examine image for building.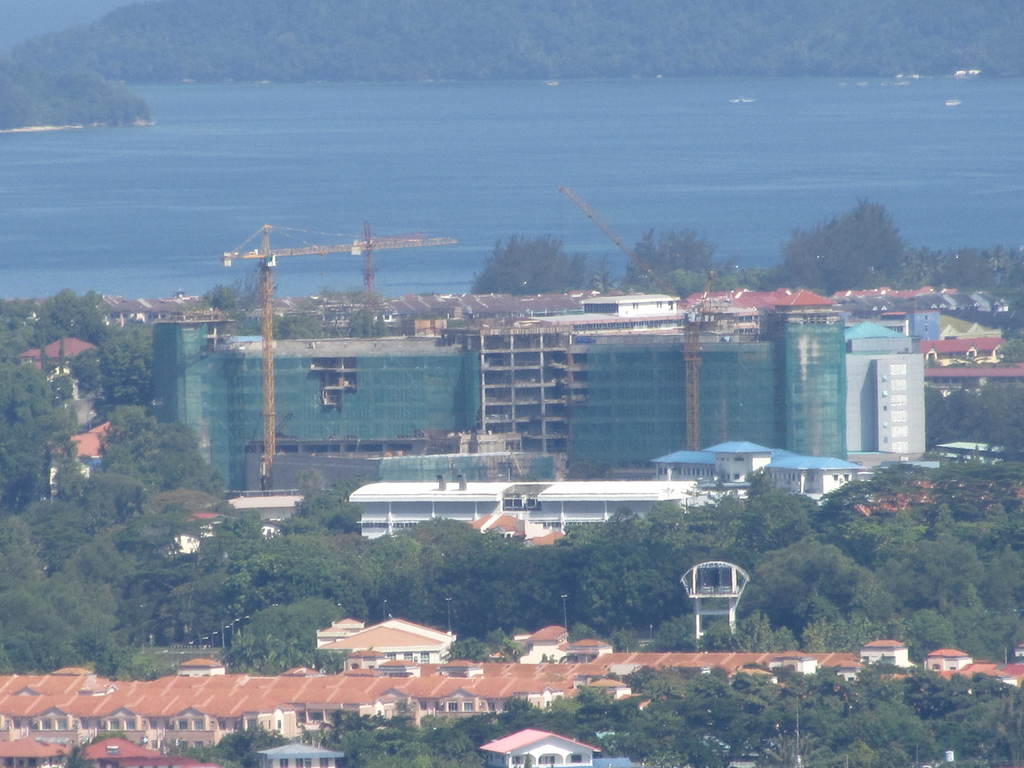
Examination result: l=250, t=739, r=340, b=767.
